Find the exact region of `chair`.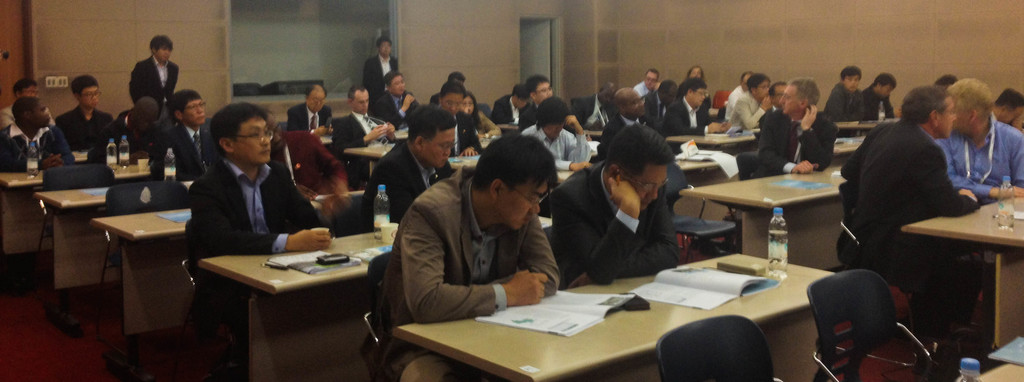
Exact region: pyautogui.locateOnScreen(665, 159, 742, 262).
